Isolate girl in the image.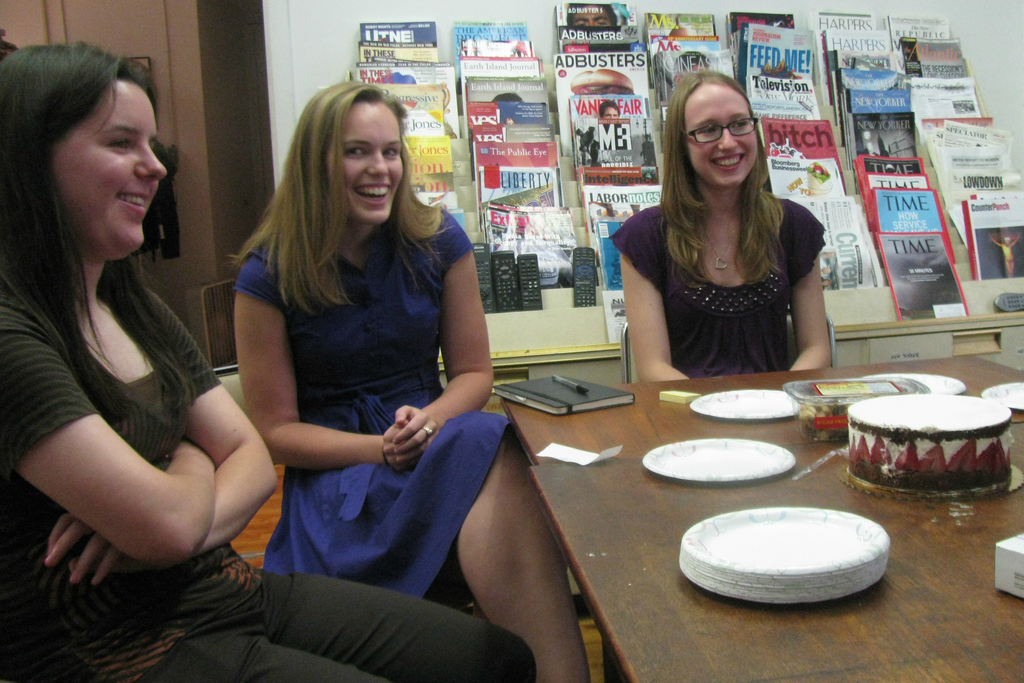
Isolated region: crop(0, 37, 536, 682).
